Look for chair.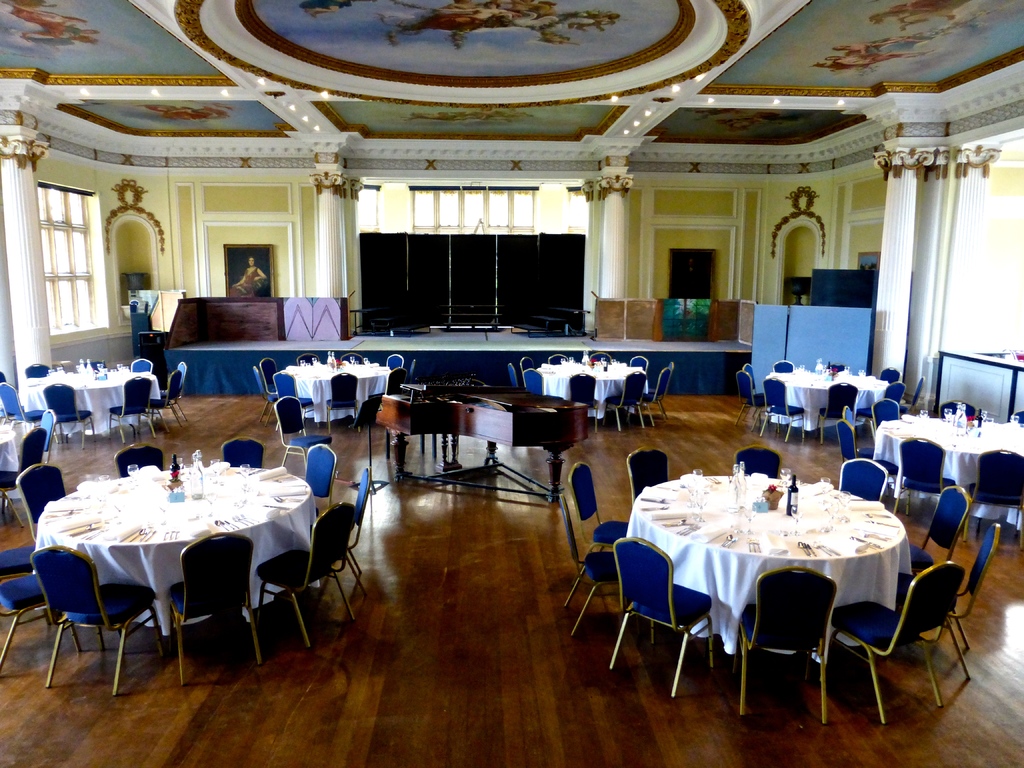
Found: (768, 358, 794, 372).
